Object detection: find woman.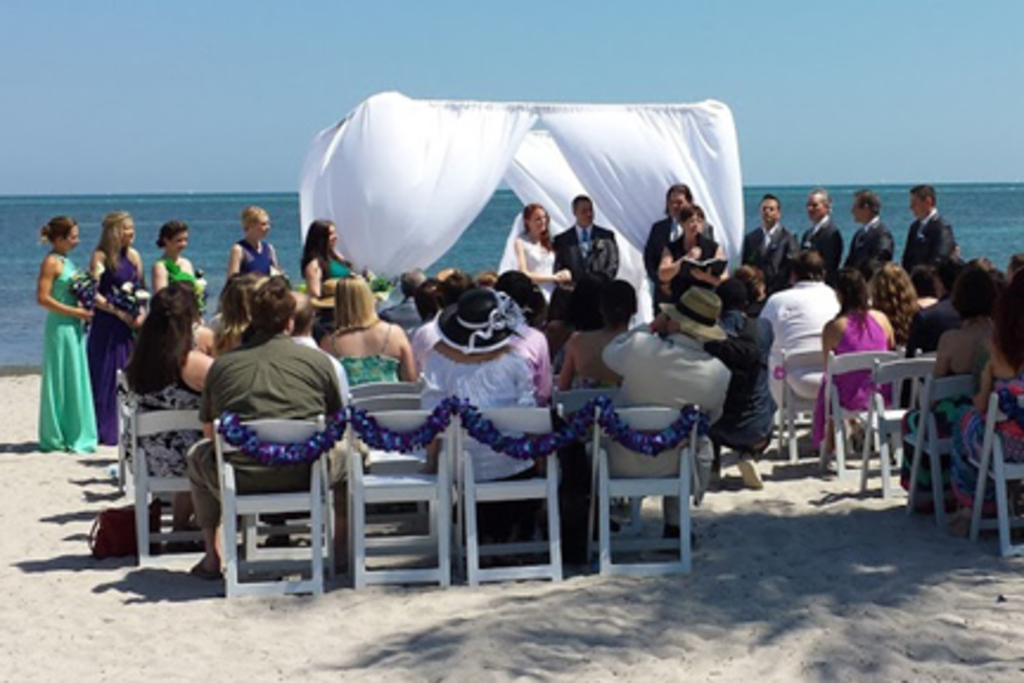
left=415, top=292, right=540, bottom=479.
